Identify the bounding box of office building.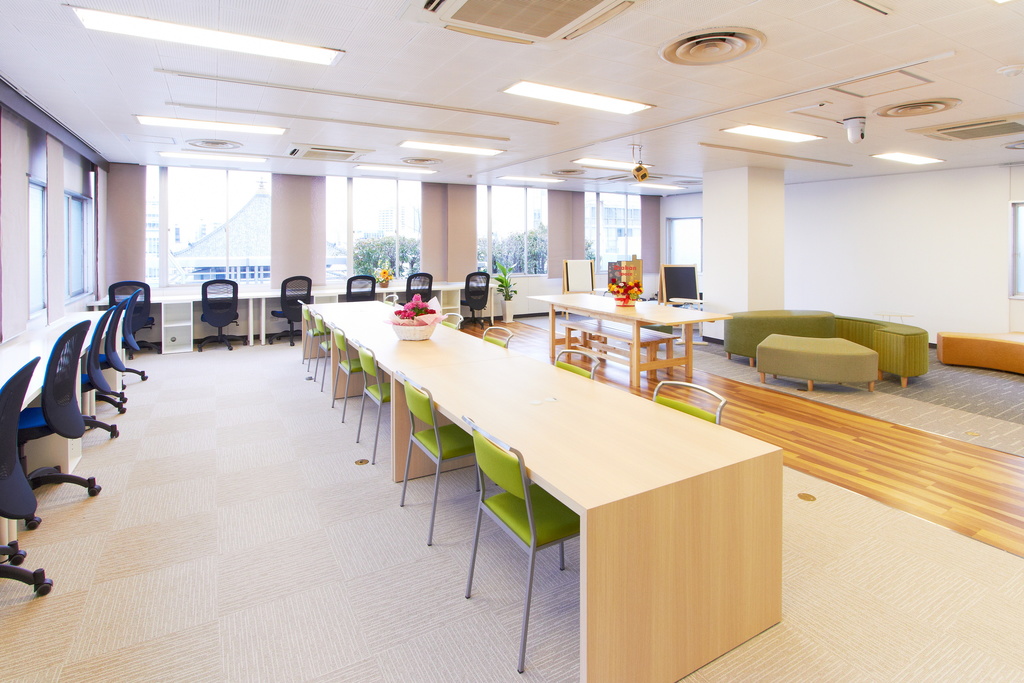
{"x1": 0, "y1": 0, "x2": 1021, "y2": 682}.
